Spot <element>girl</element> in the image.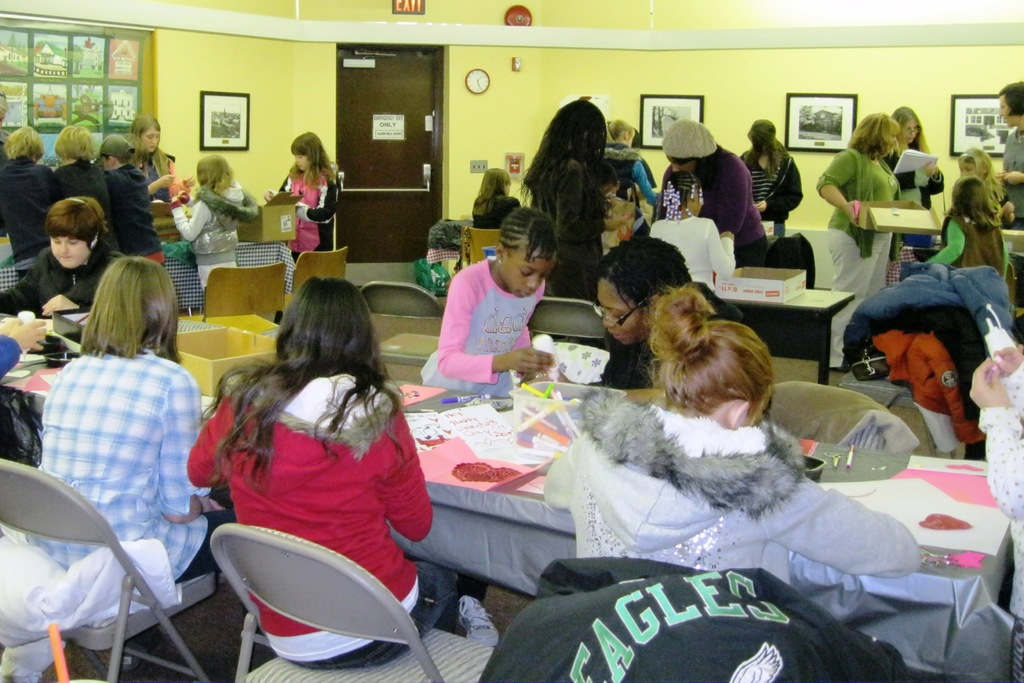
<element>girl</element> found at 808:108:909:369.
